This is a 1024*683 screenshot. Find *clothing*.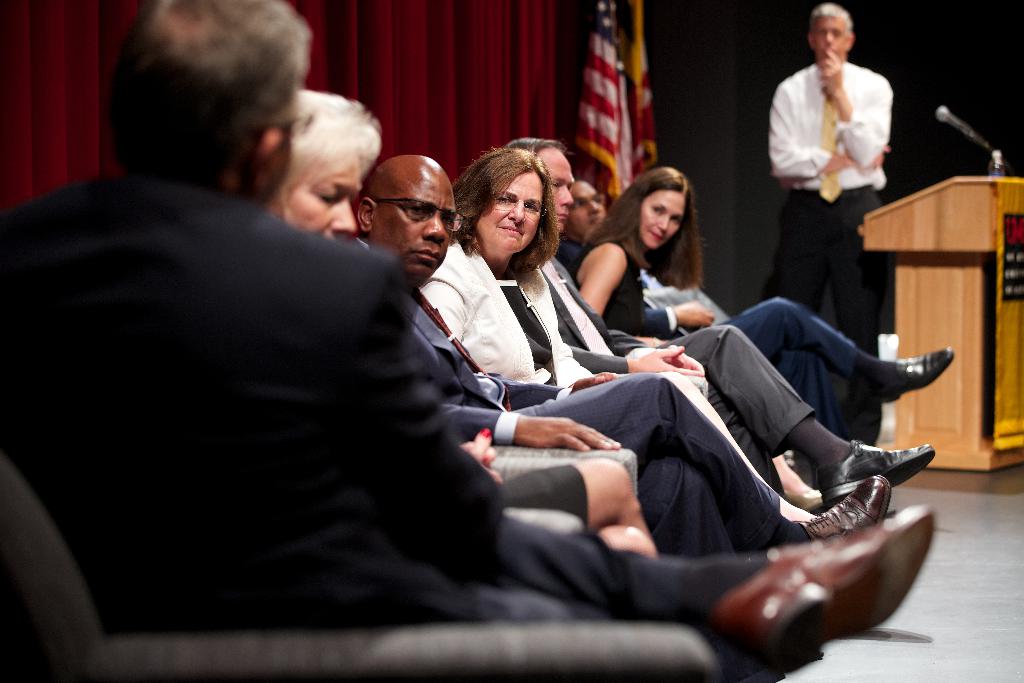
Bounding box: (767,52,887,450).
